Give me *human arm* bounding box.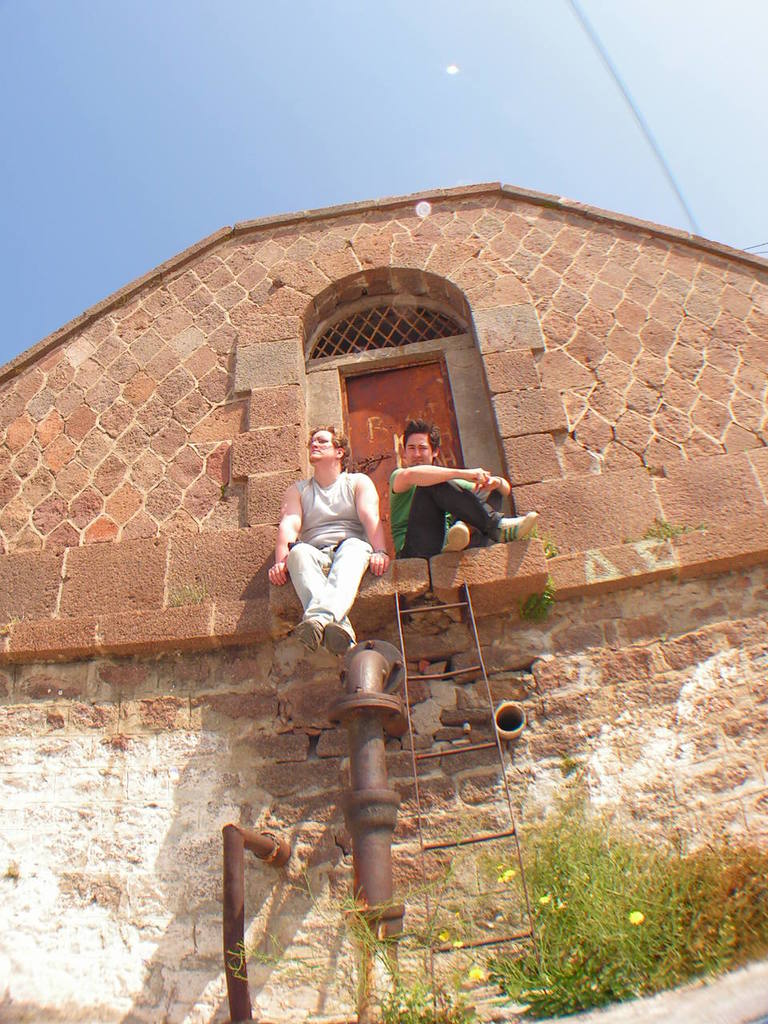
detection(354, 469, 389, 580).
